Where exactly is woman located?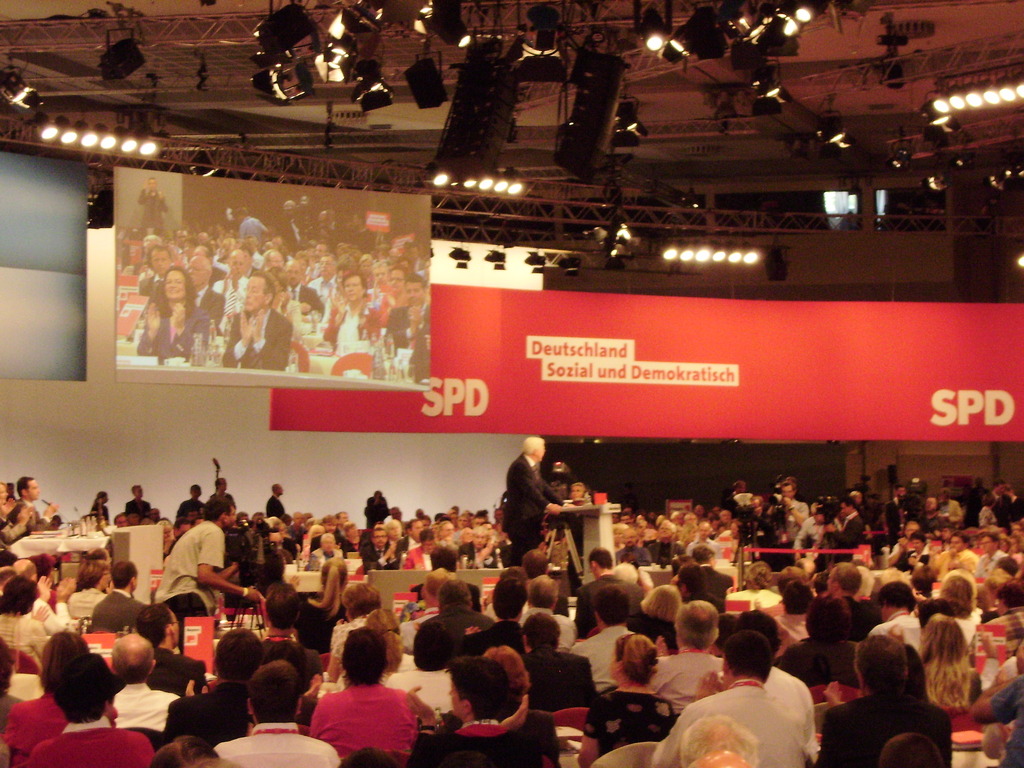
Its bounding box is [left=932, top=574, right=979, bottom=652].
